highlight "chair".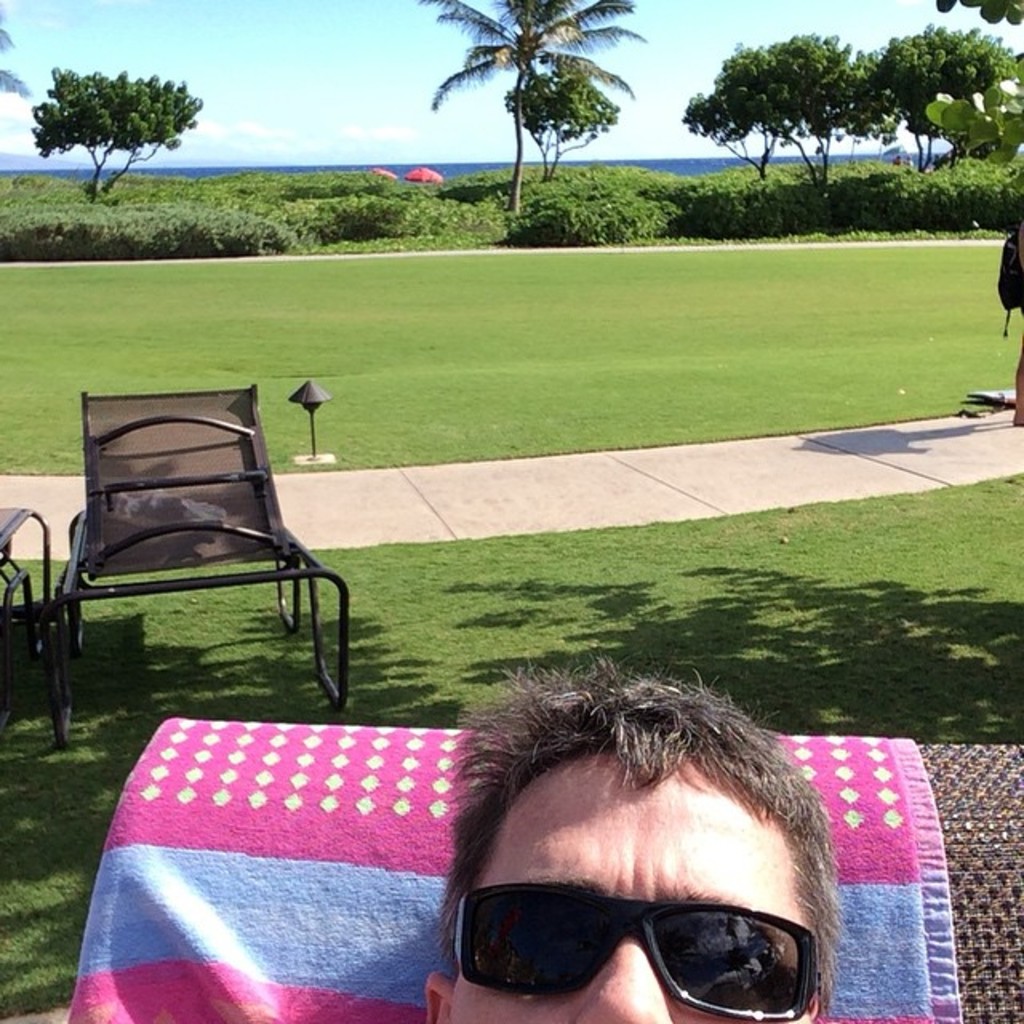
Highlighted region: x1=67, y1=715, x2=1022, y2=1022.
